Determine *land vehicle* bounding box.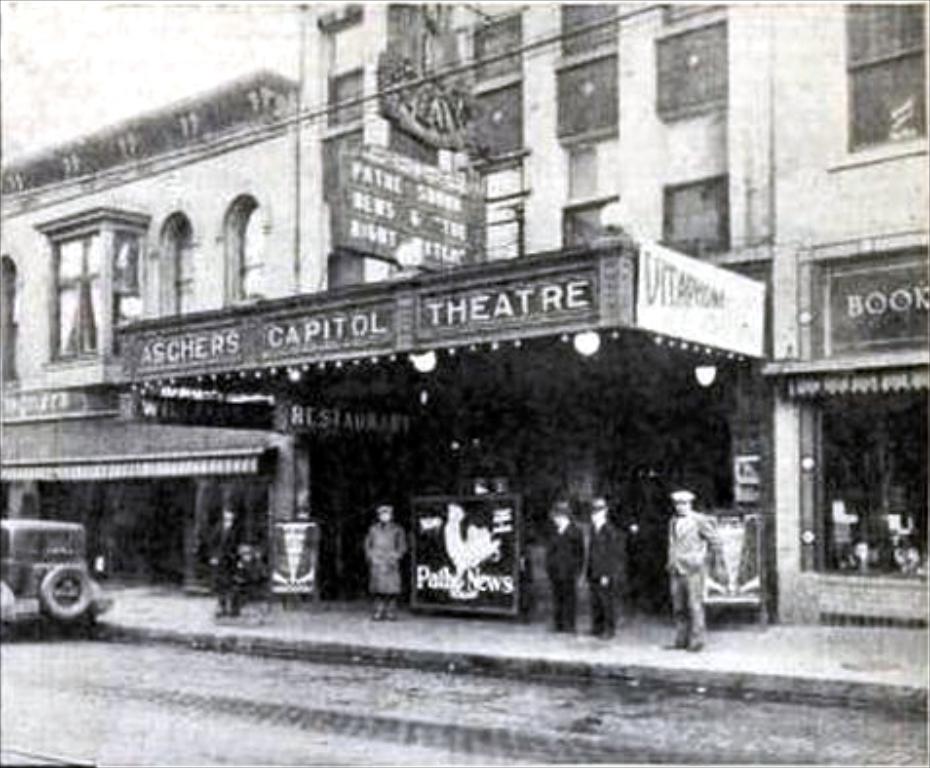
Determined: BBox(4, 497, 101, 645).
